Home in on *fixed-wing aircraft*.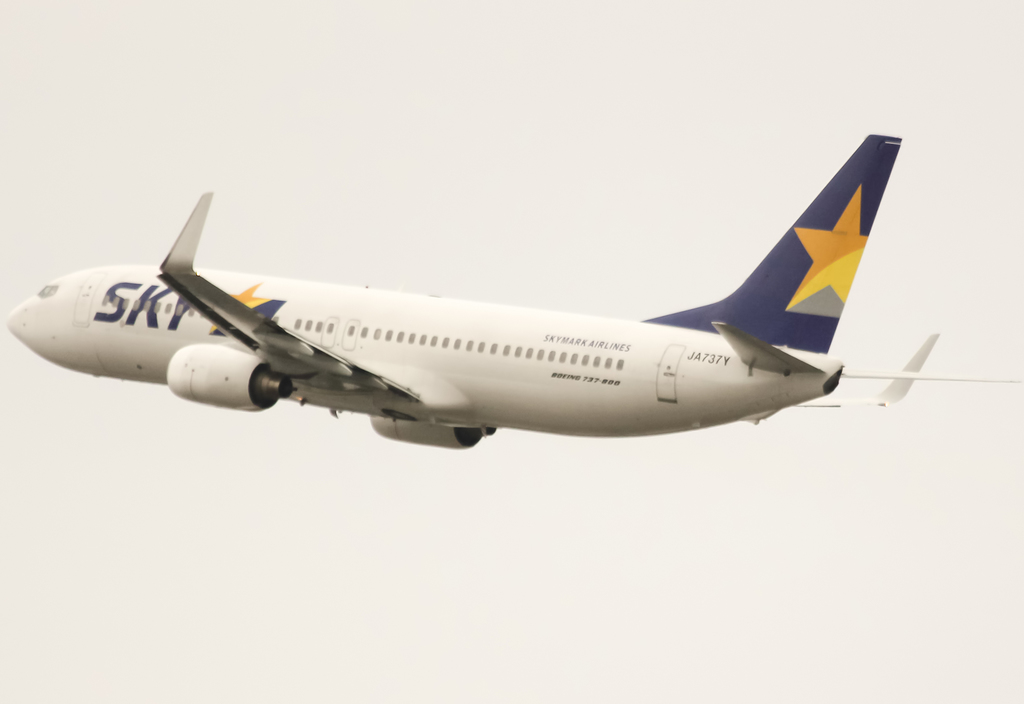
Homed in at crop(3, 130, 1023, 456).
